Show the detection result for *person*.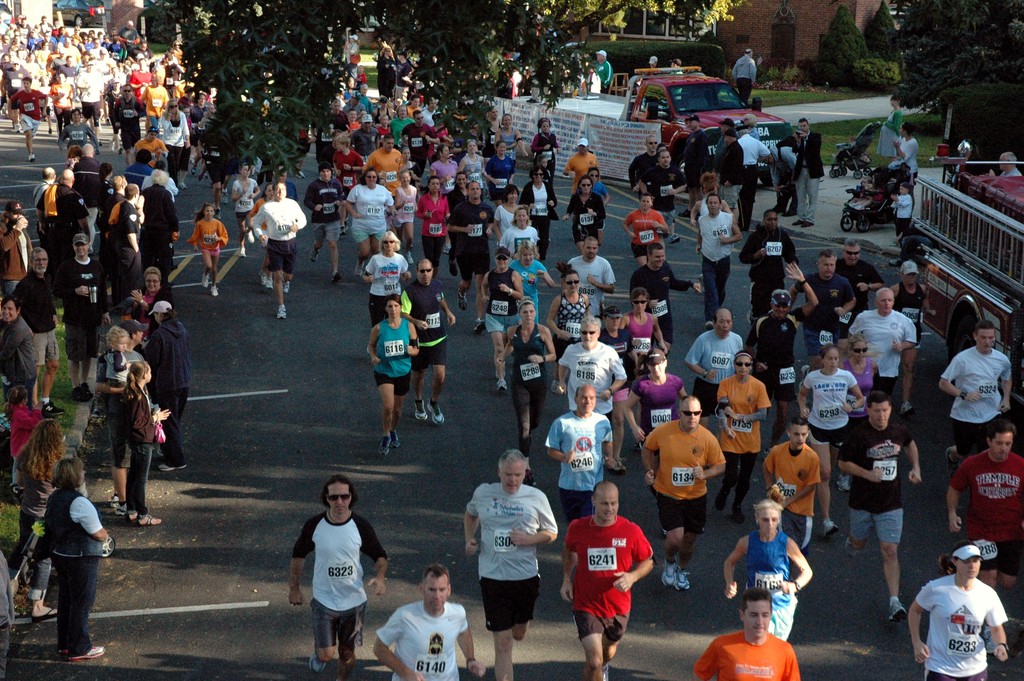
locate(947, 425, 1023, 609).
